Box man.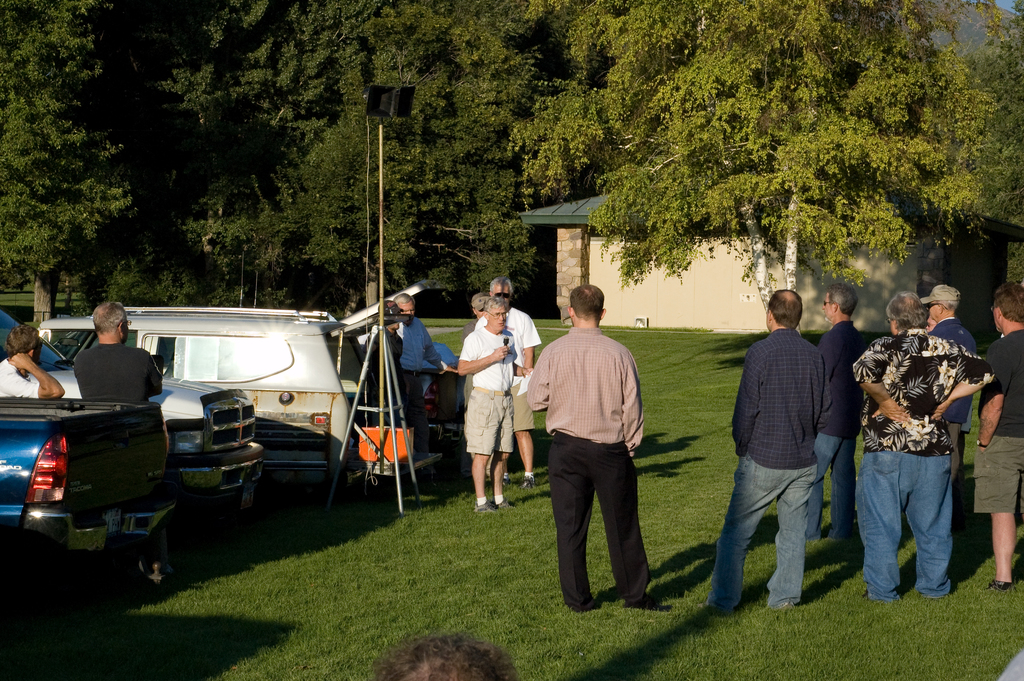
left=479, top=272, right=552, bottom=482.
